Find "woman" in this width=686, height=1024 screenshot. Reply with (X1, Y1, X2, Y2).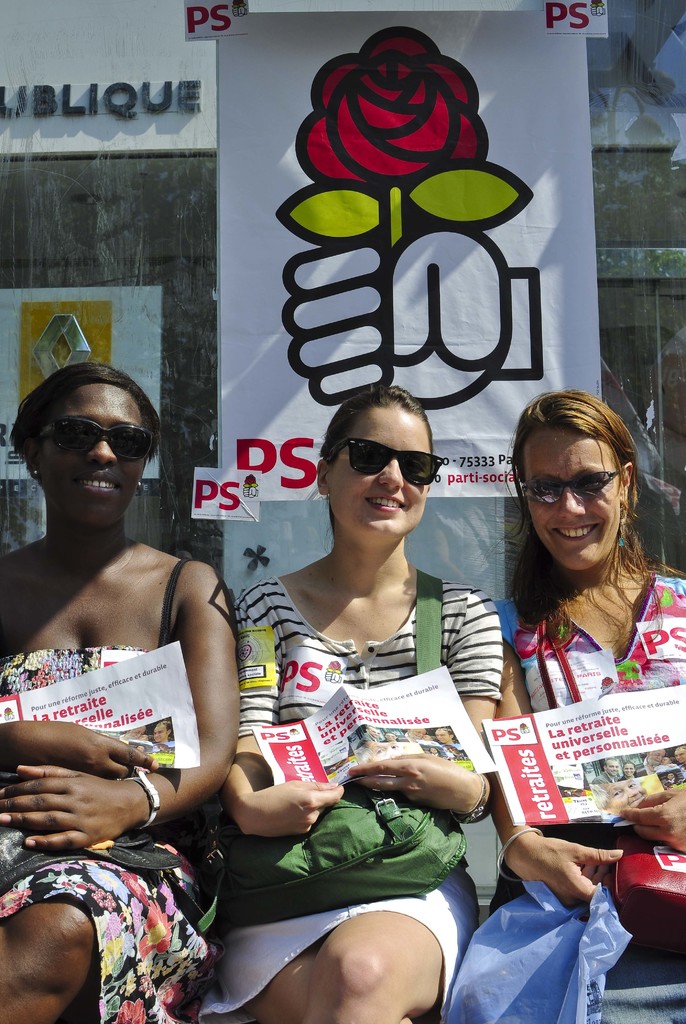
(587, 783, 647, 810).
